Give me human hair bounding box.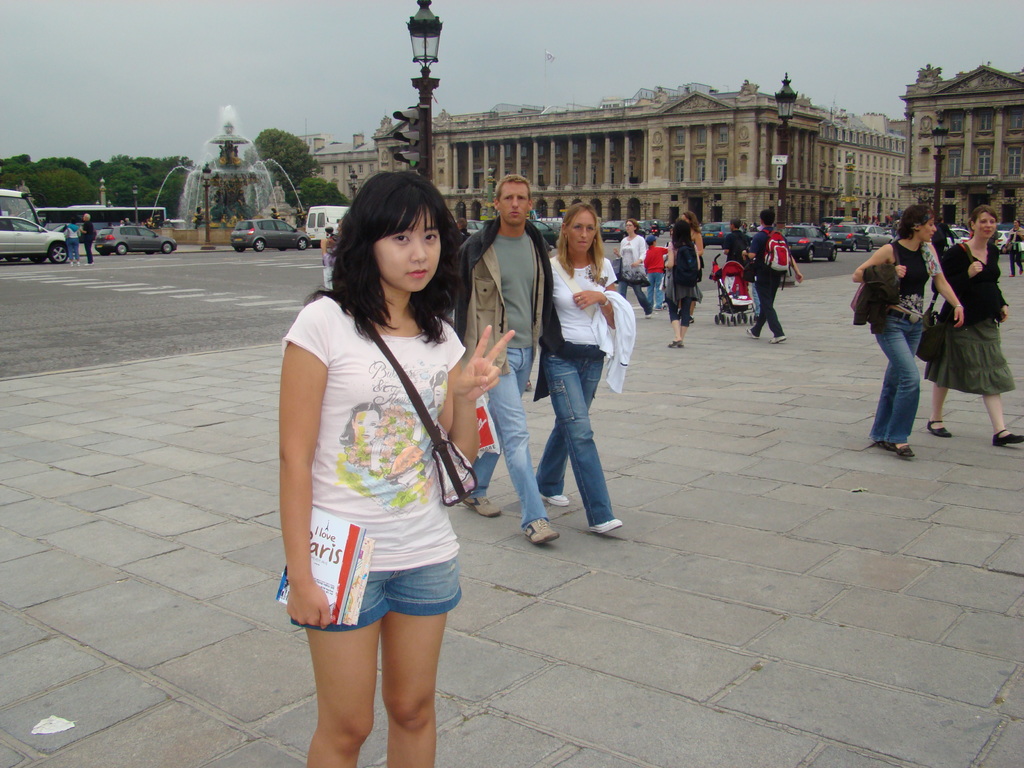
966 203 998 237.
